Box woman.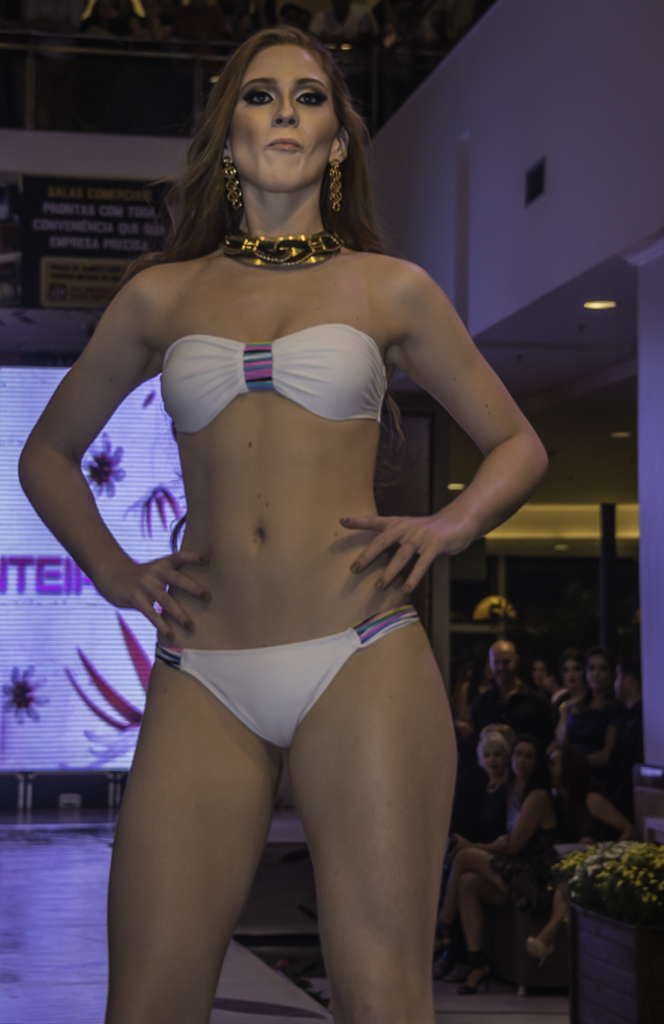
select_region(438, 736, 564, 982).
